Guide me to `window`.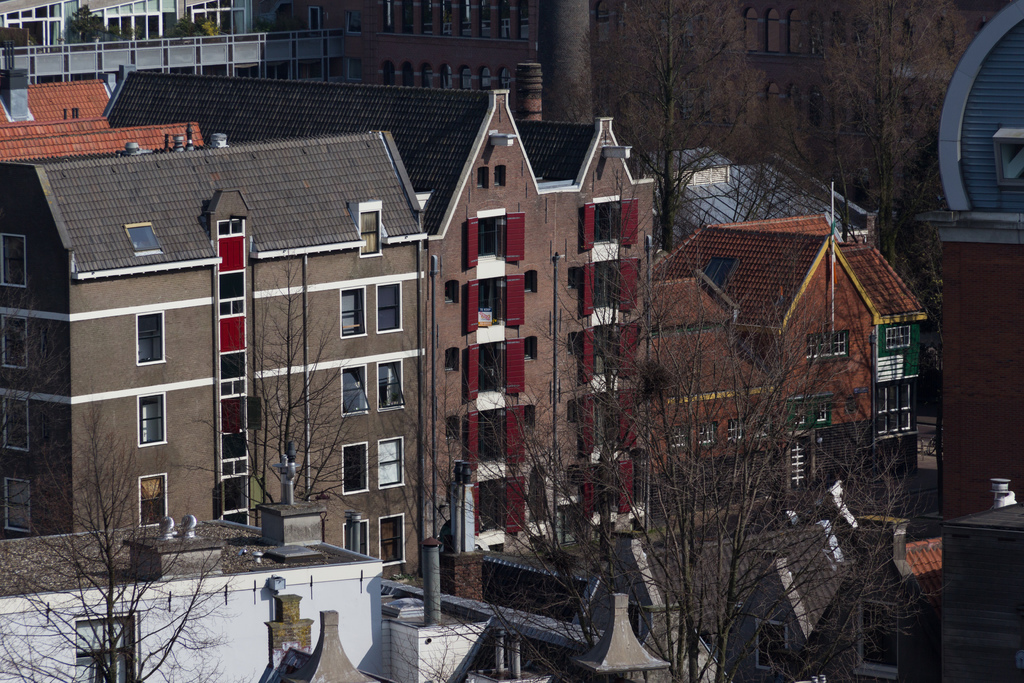
Guidance: 887:331:909:347.
